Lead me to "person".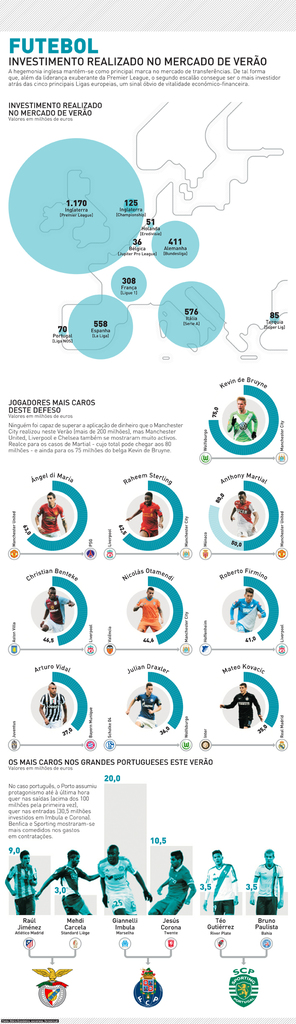
Lead to pyautogui.locateOnScreen(248, 848, 284, 916).
